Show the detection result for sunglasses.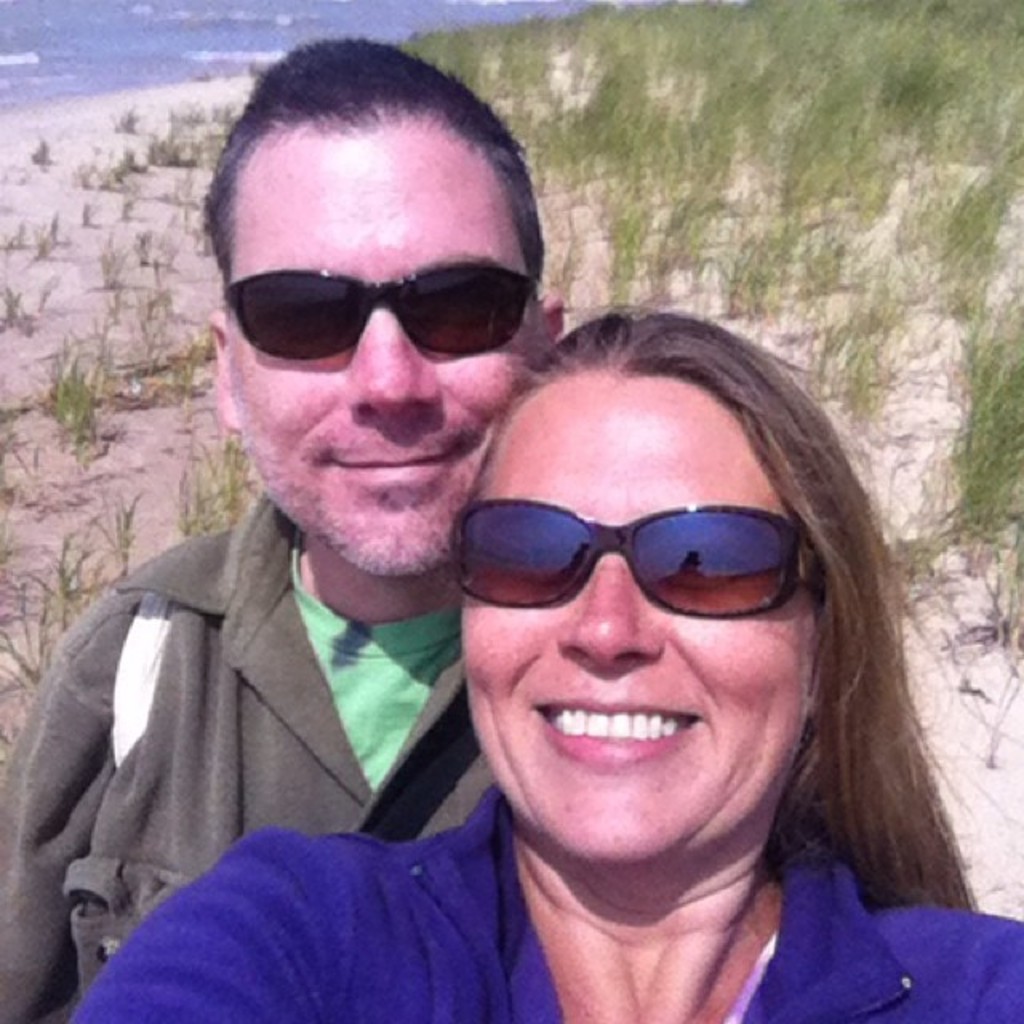
crop(213, 266, 550, 360).
